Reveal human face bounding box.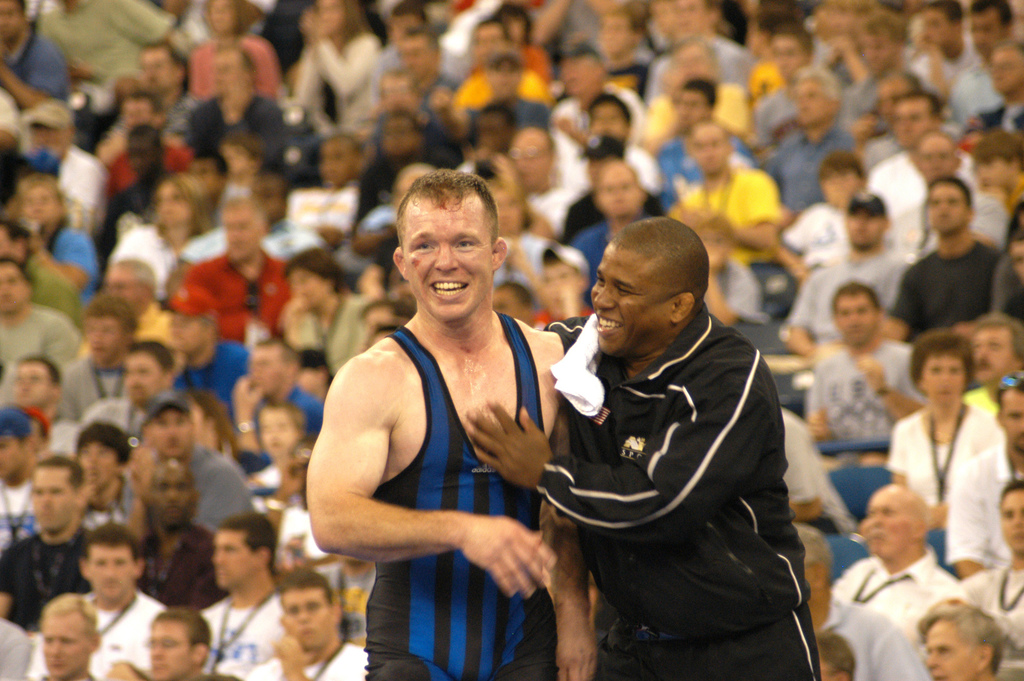
Revealed: detection(44, 611, 90, 680).
